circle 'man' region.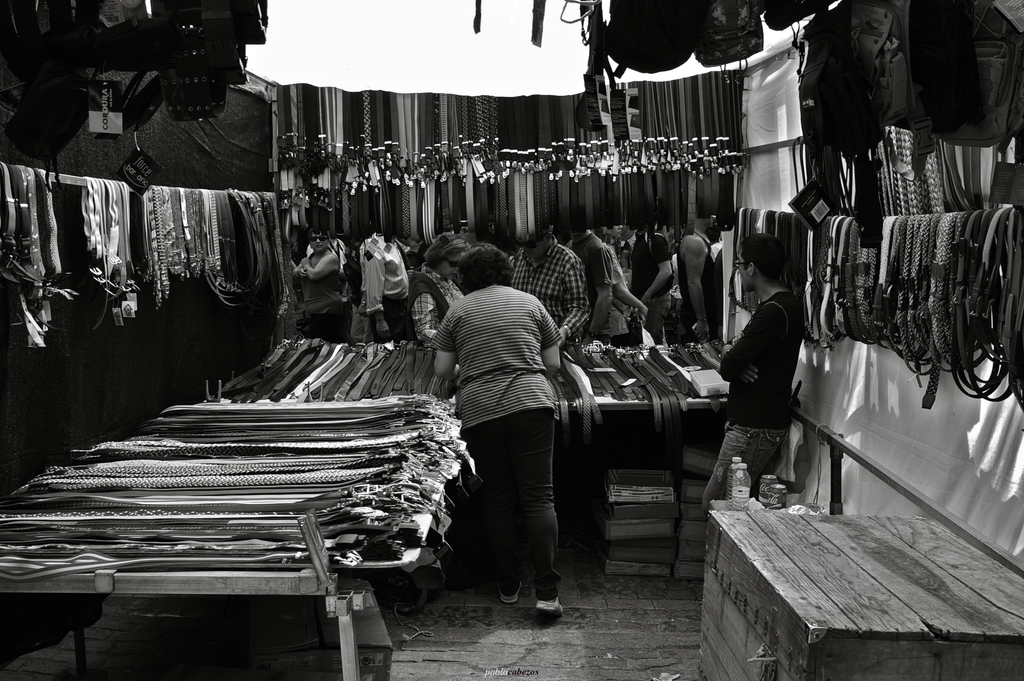
Region: rect(628, 227, 673, 348).
